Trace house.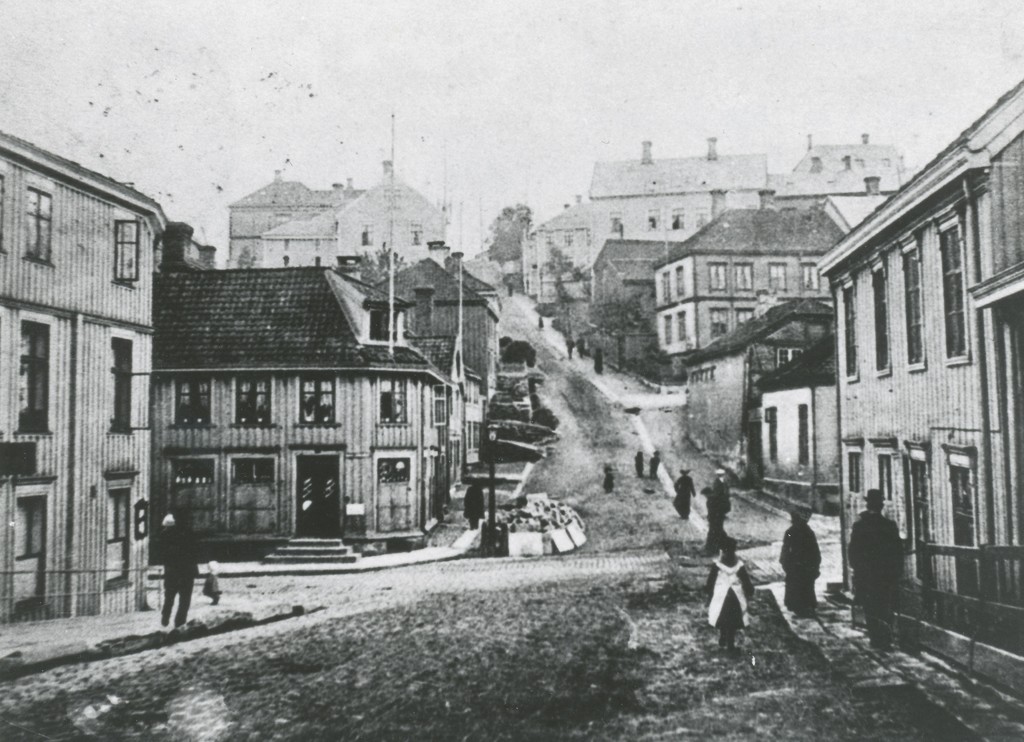
Traced to 594/145/754/273.
